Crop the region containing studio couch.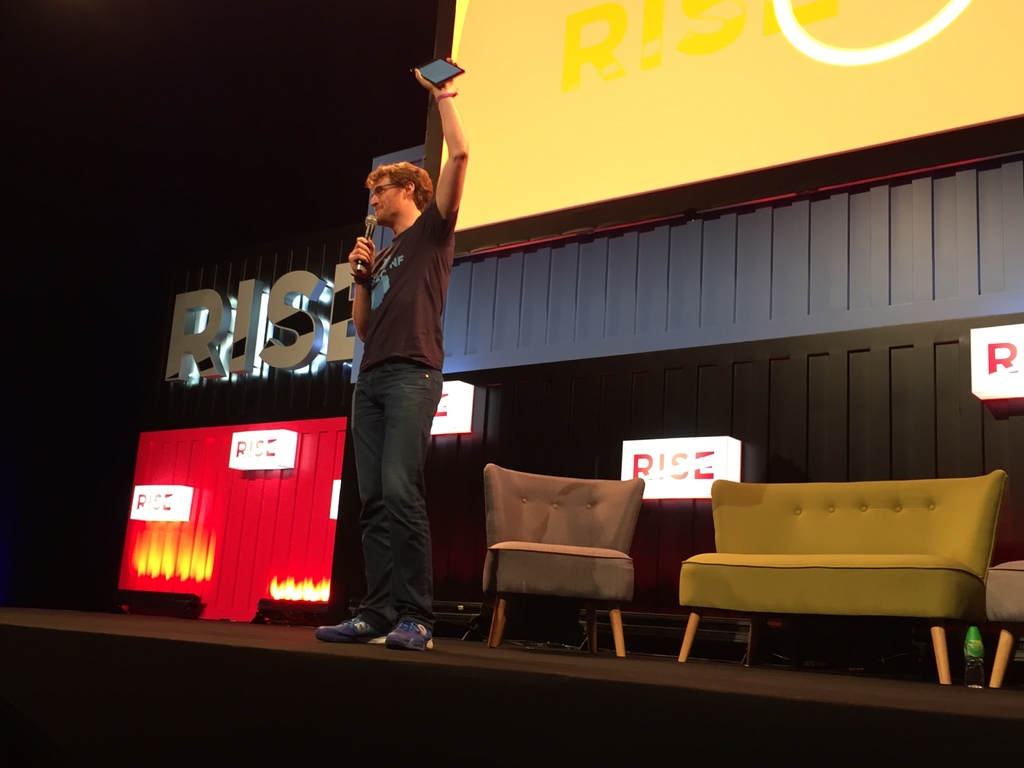
Crop region: (x1=486, y1=455, x2=637, y2=664).
